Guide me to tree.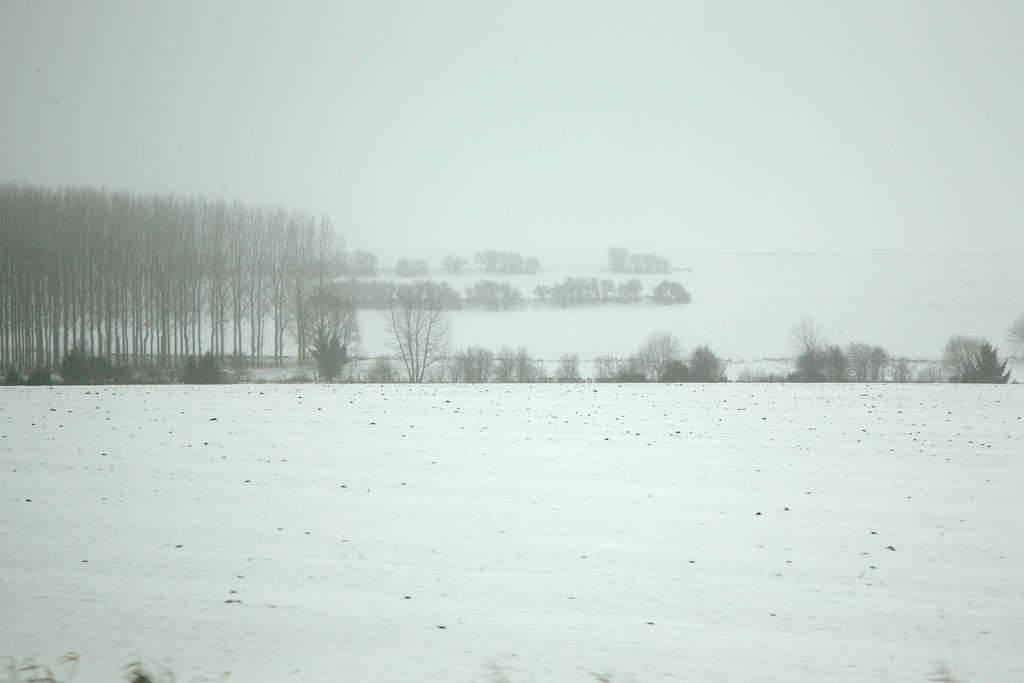
Guidance: [652,352,694,387].
